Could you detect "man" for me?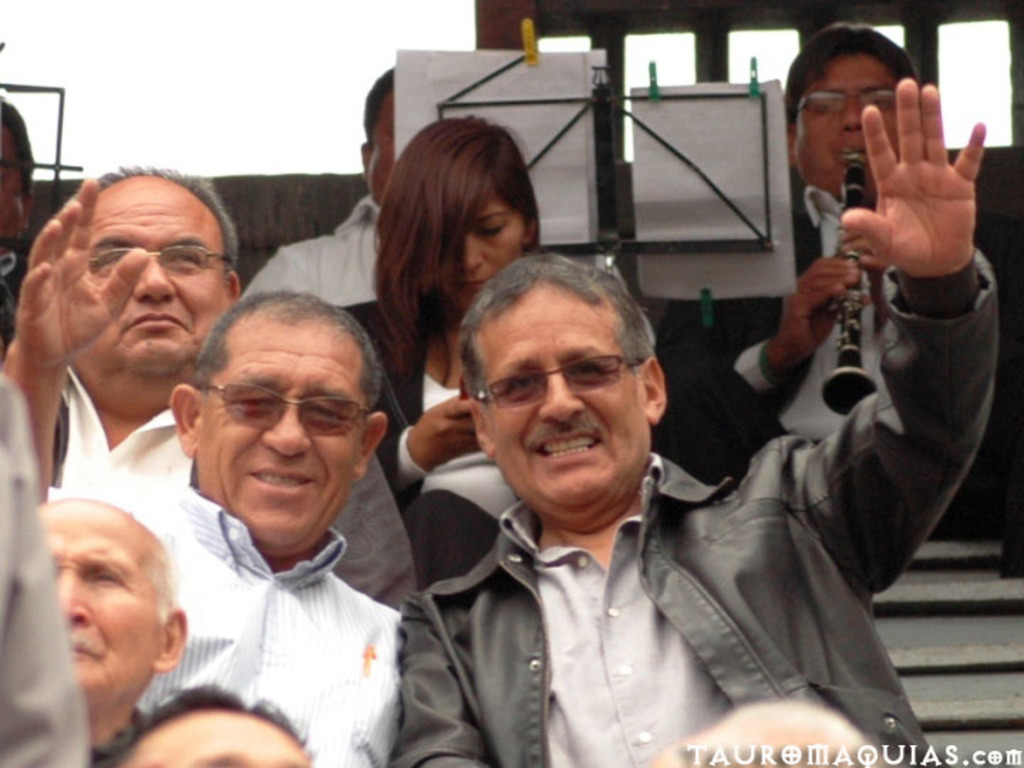
Detection result: x1=30 y1=495 x2=185 y2=767.
